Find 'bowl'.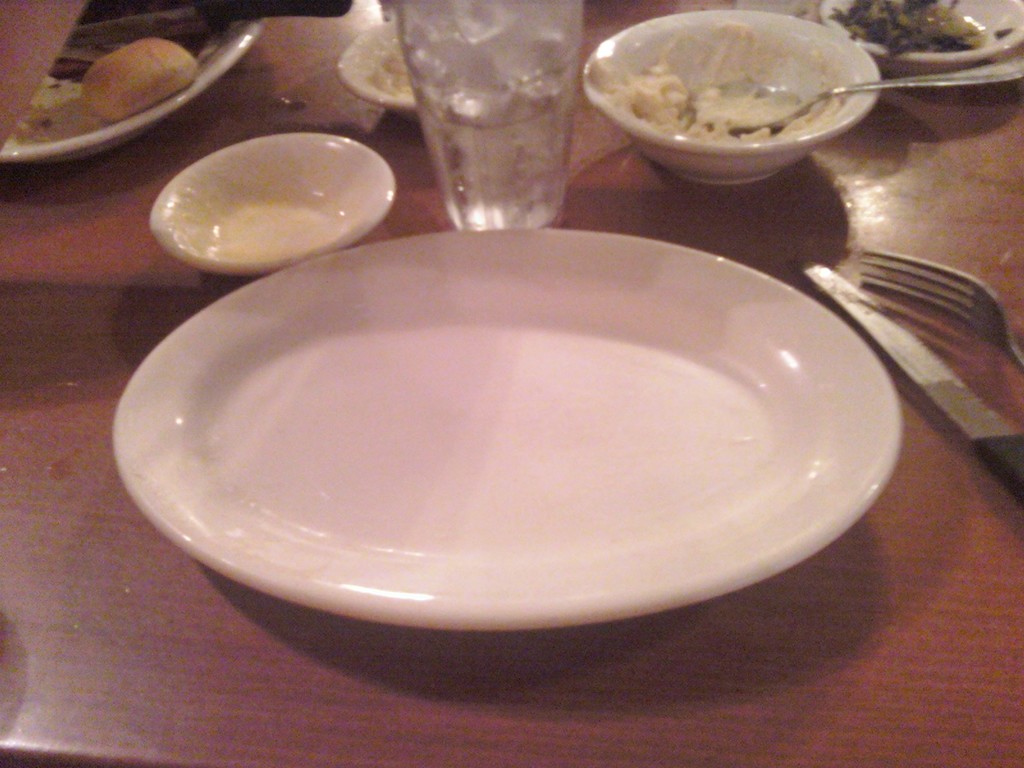
(0, 16, 267, 159).
